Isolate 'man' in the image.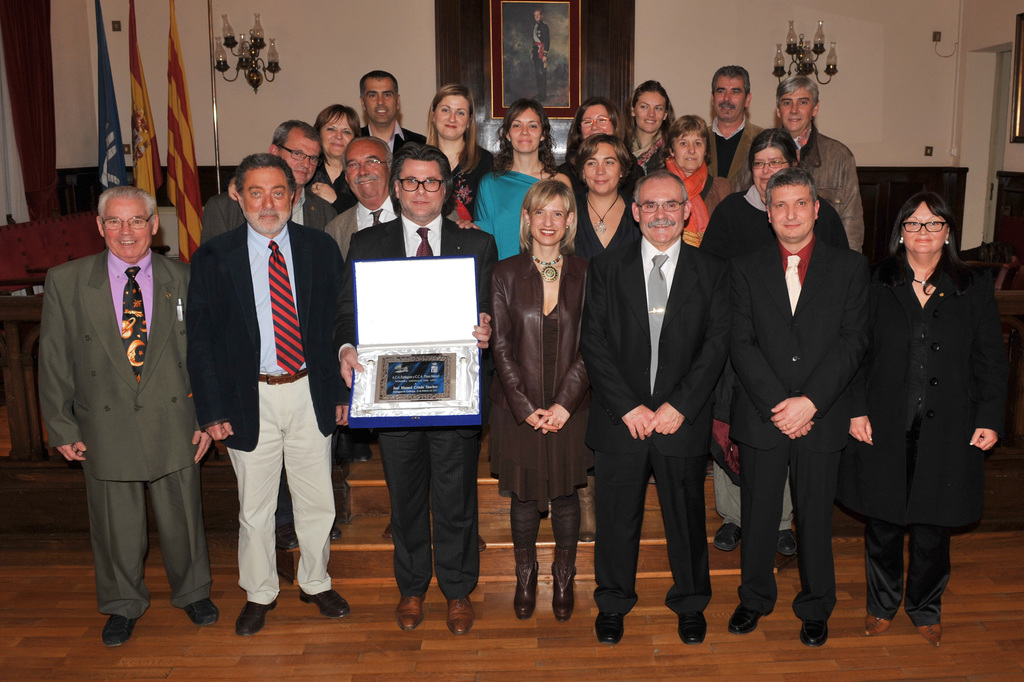
Isolated region: [x1=769, y1=72, x2=880, y2=251].
